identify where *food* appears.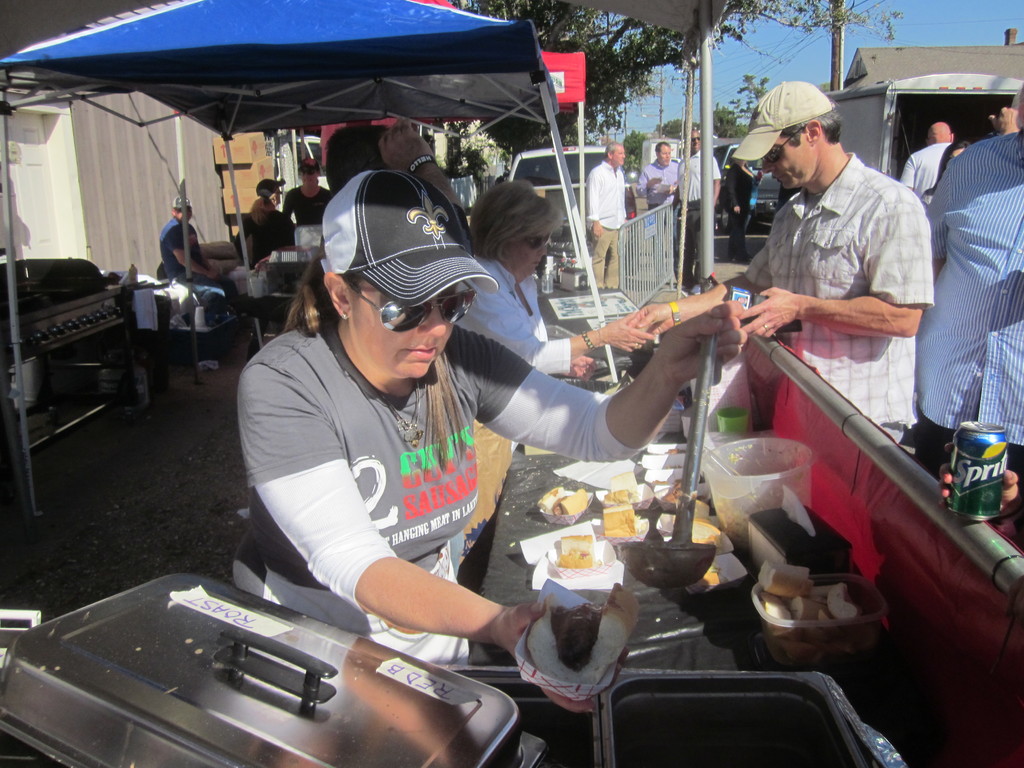
Appears at detection(593, 504, 643, 543).
